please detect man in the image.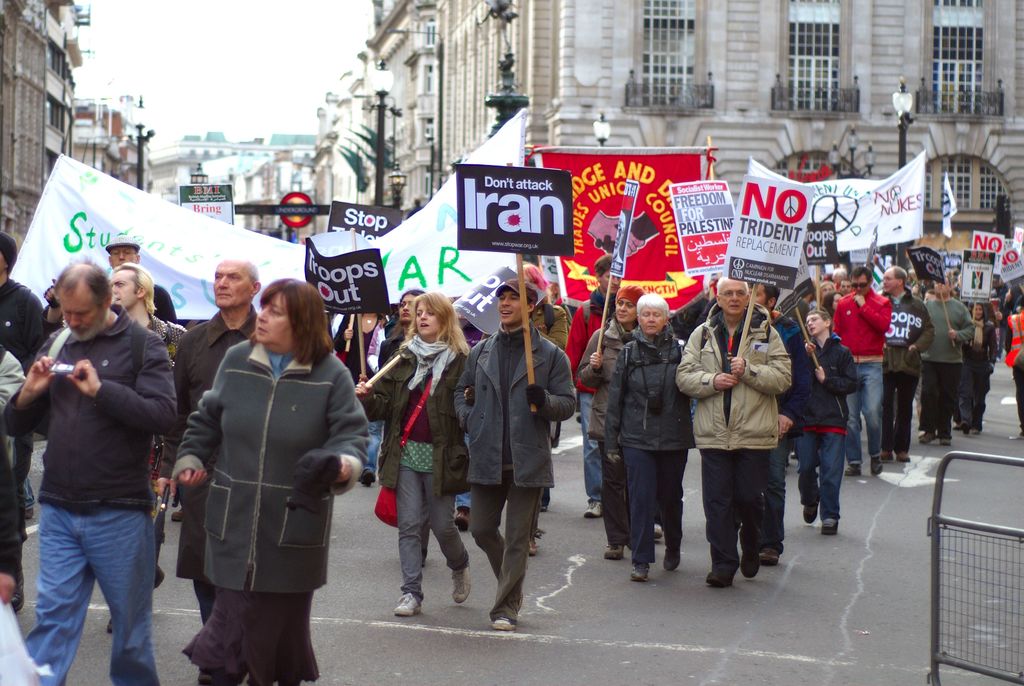
835:266:893:477.
